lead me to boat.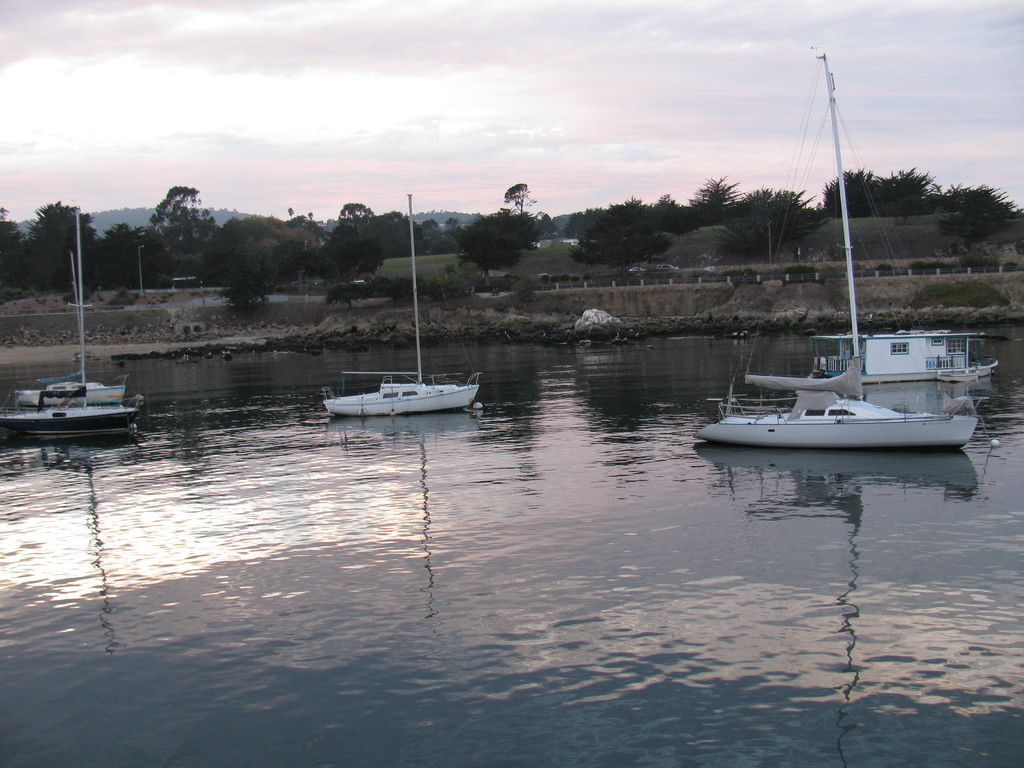
Lead to locate(323, 192, 483, 418).
